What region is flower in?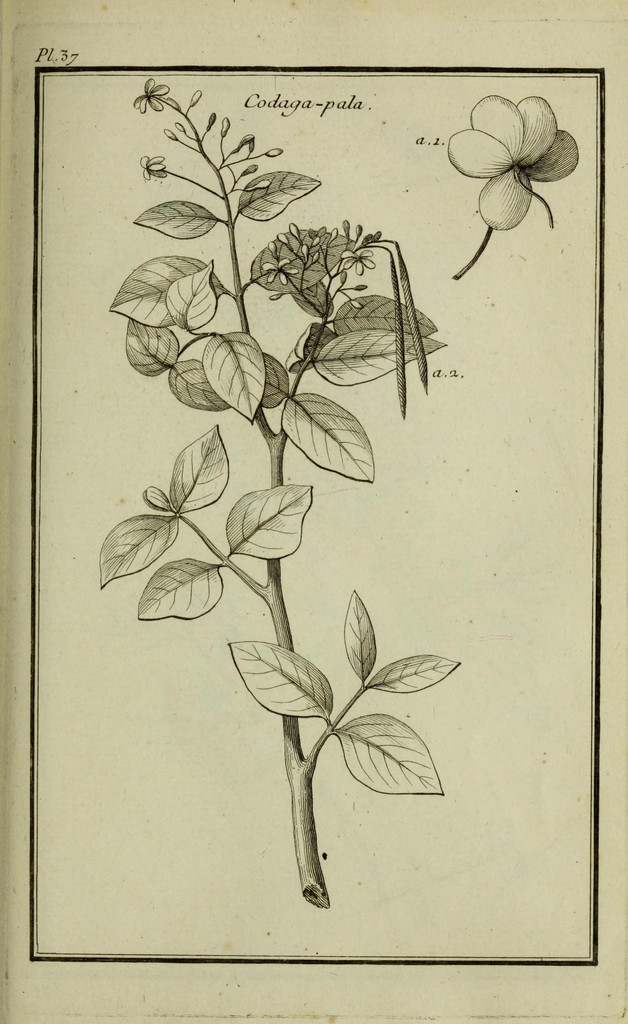
select_region(241, 131, 254, 147).
